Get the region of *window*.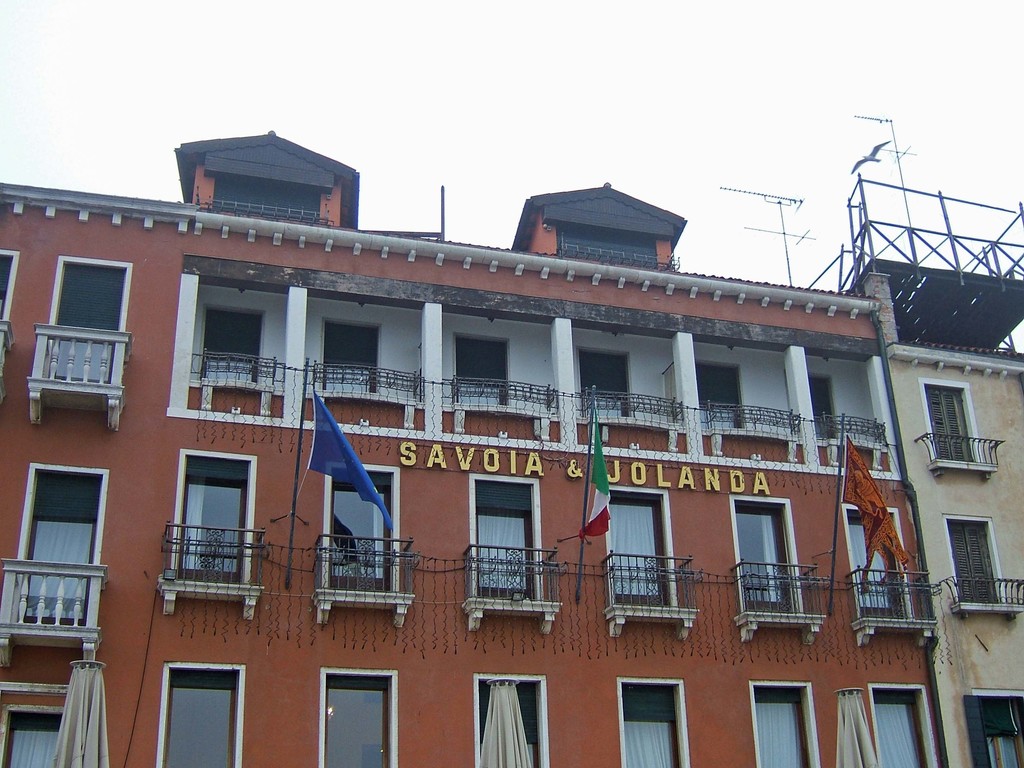
[x1=0, y1=688, x2=84, y2=760].
